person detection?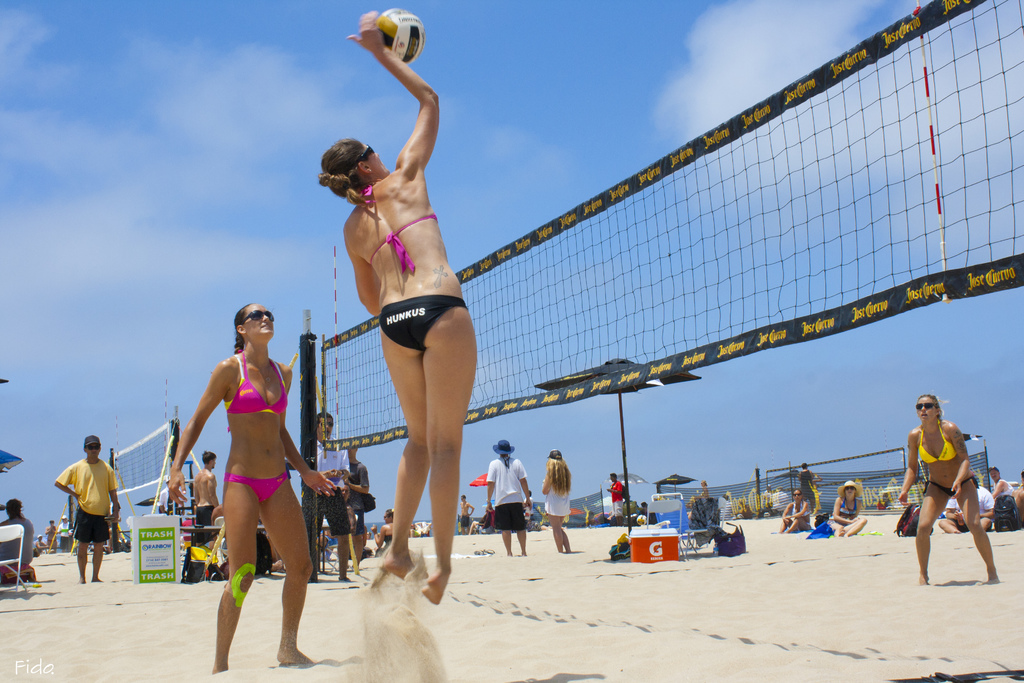
x1=348 y1=448 x2=372 y2=573
